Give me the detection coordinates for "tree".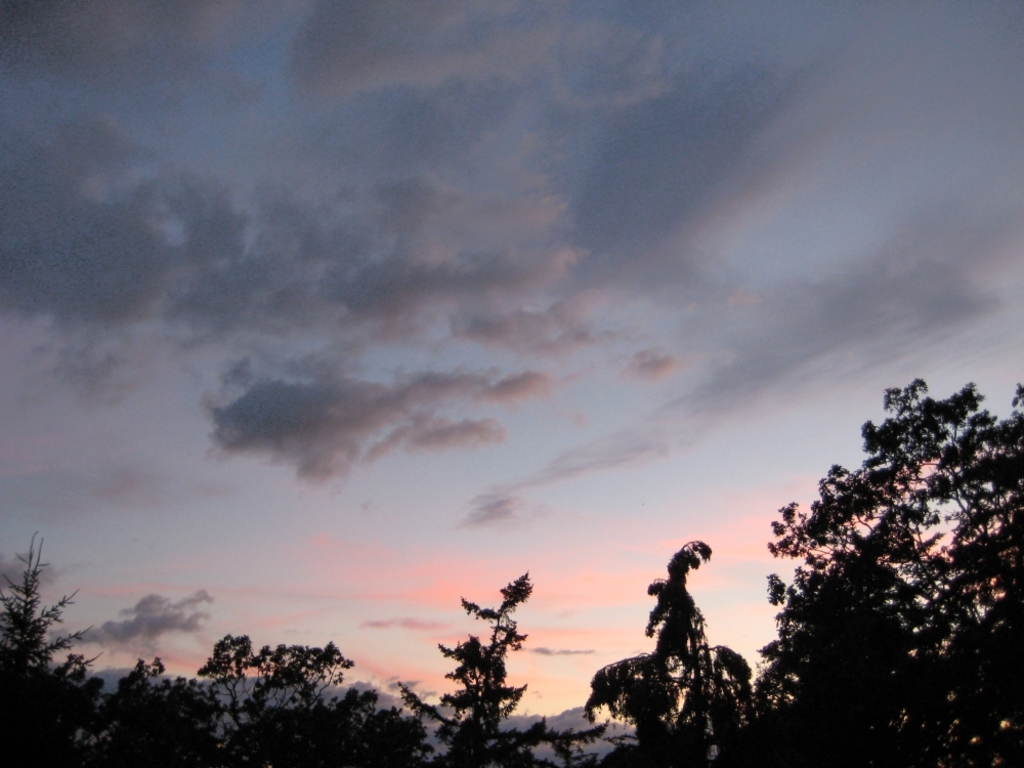
box=[6, 536, 401, 766].
